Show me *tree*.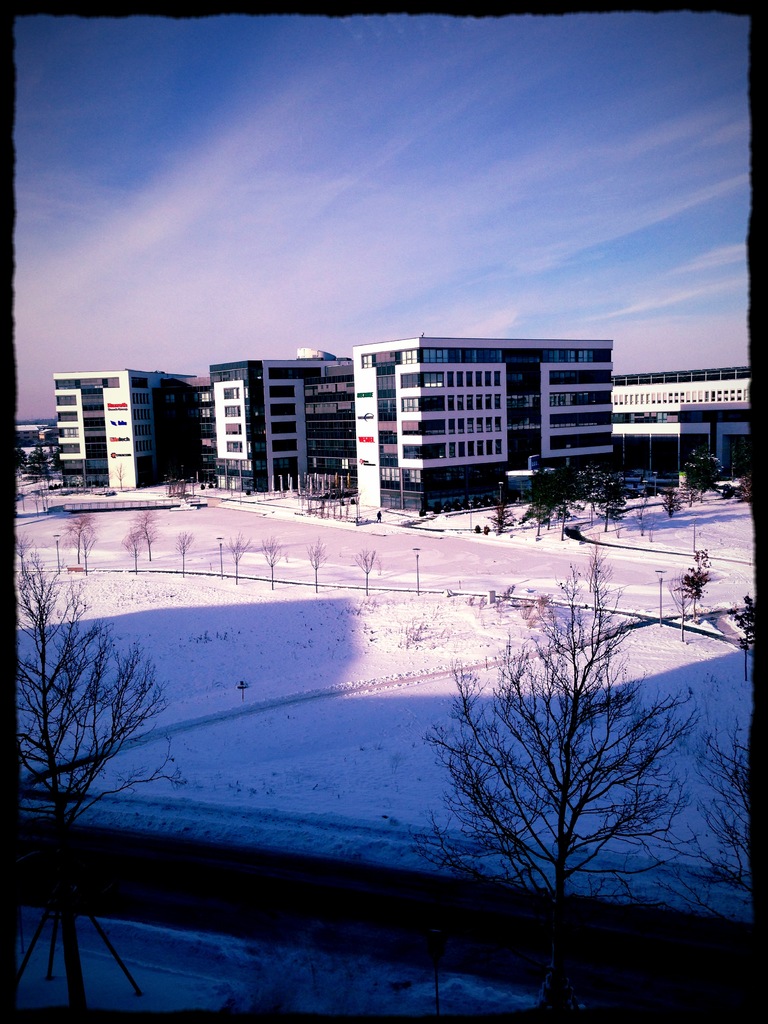
*tree* is here: crop(1, 540, 165, 996).
